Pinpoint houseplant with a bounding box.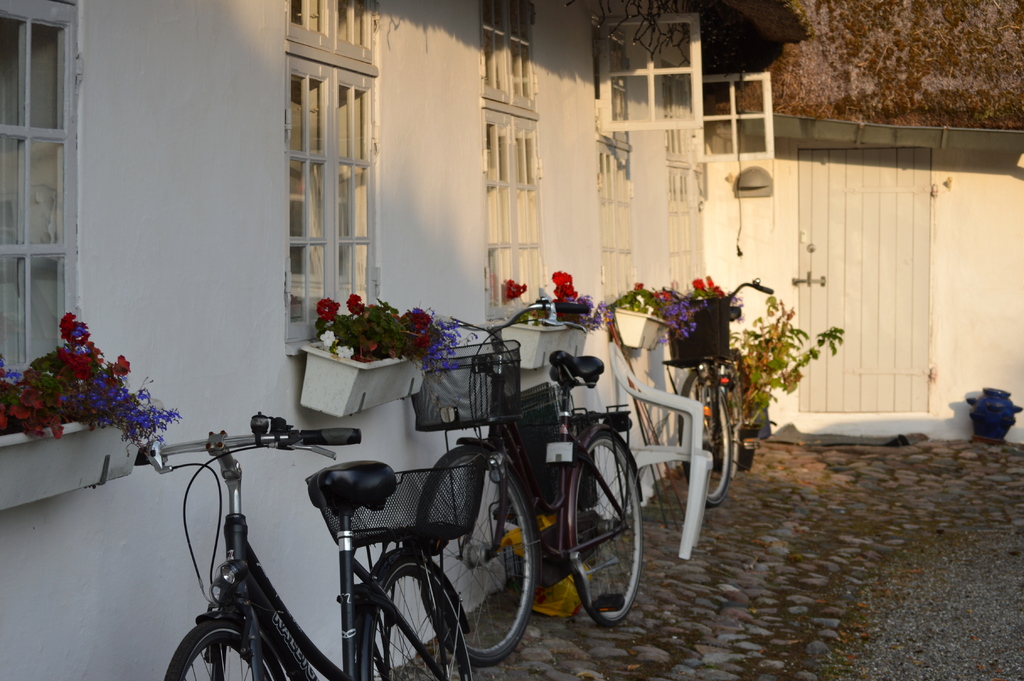
bbox=(0, 308, 184, 516).
